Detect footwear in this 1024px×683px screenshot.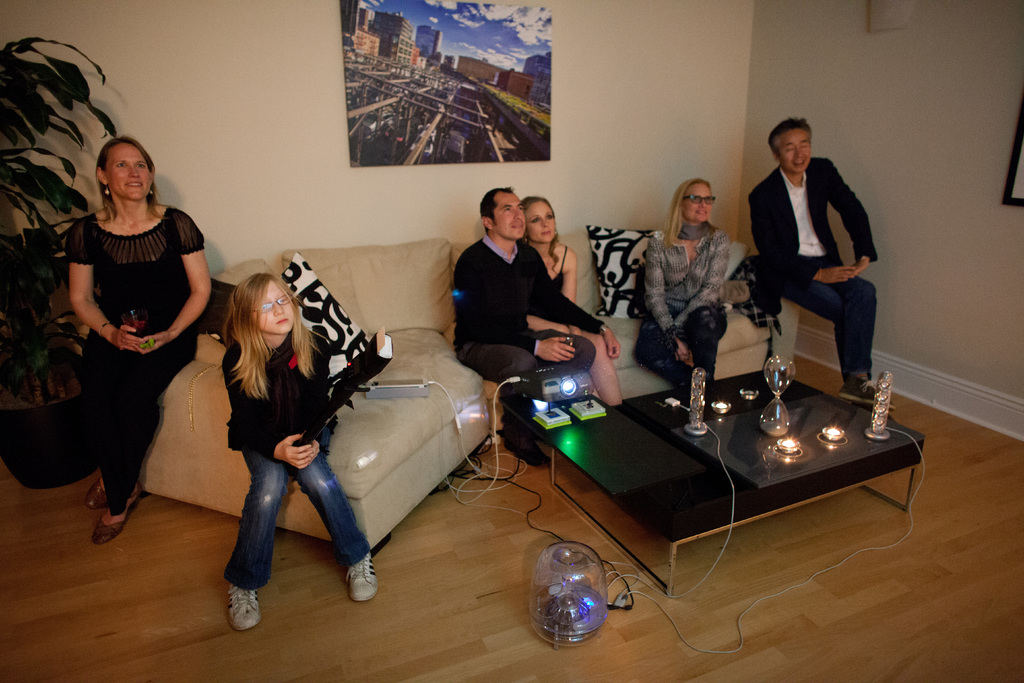
Detection: 351, 550, 379, 602.
